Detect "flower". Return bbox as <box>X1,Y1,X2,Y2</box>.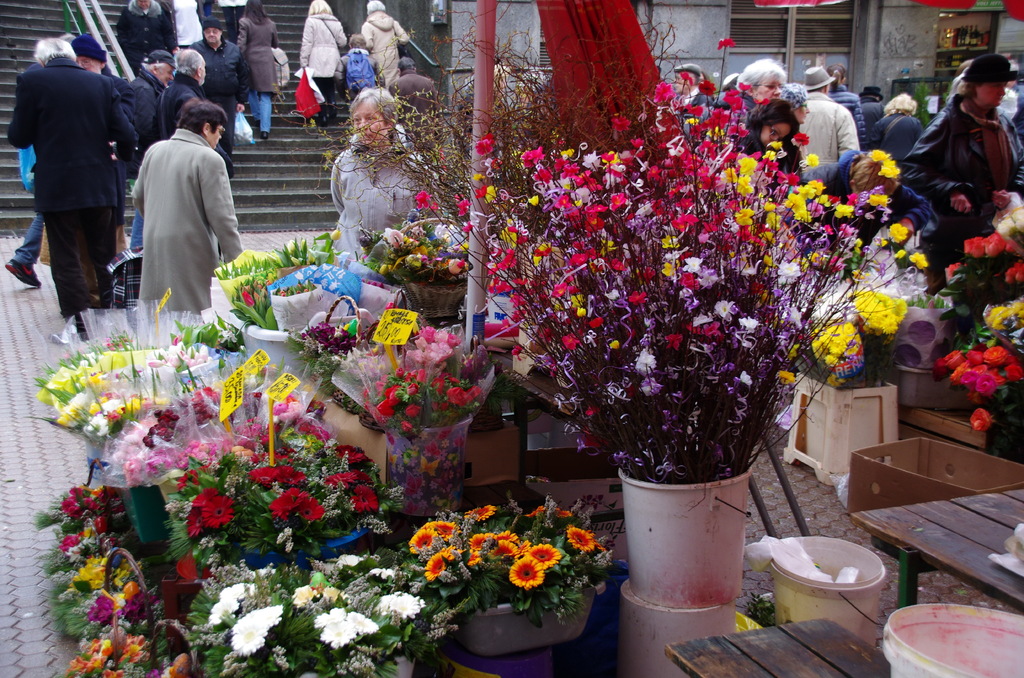
<box>718,36,735,48</box>.
